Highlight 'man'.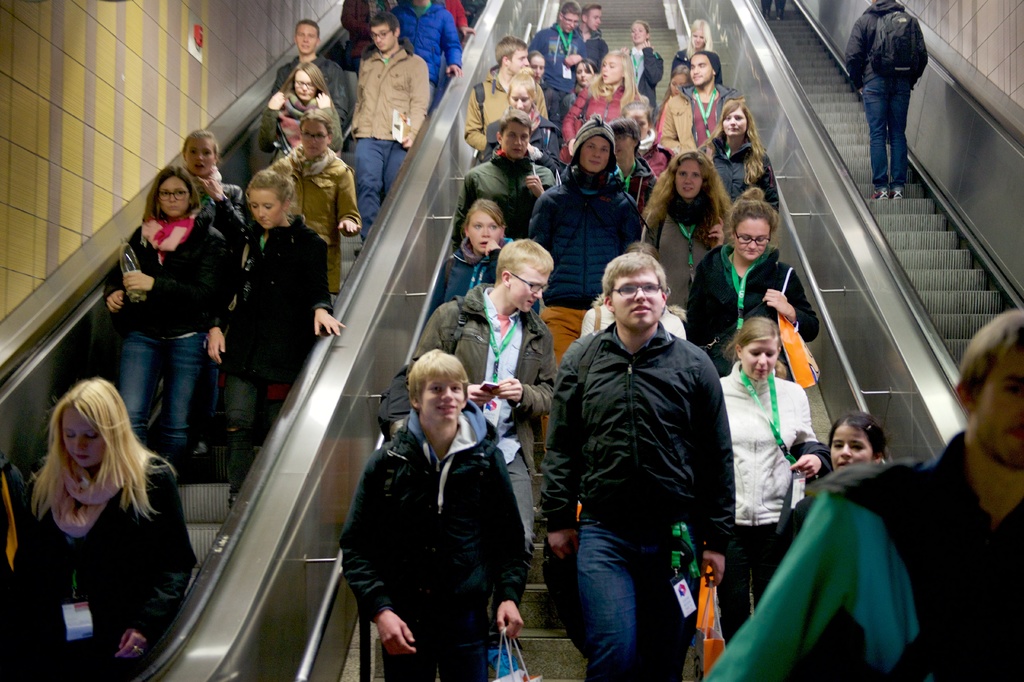
Highlighted region: detection(340, 13, 423, 223).
